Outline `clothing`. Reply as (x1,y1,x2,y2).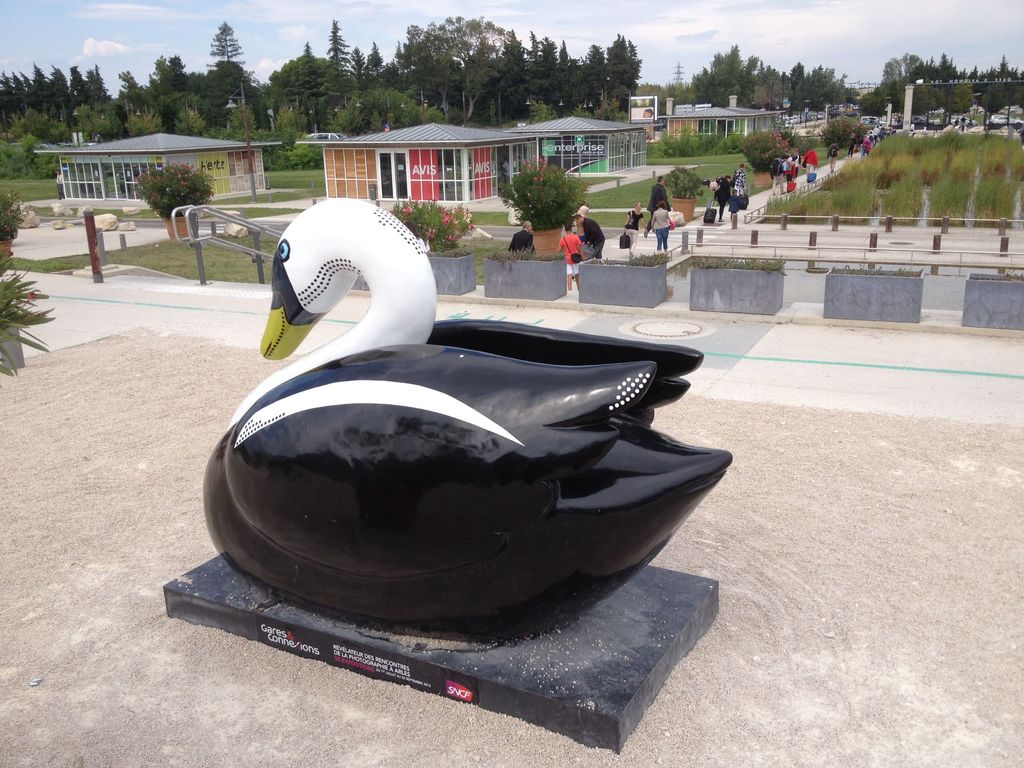
(623,211,648,237).
